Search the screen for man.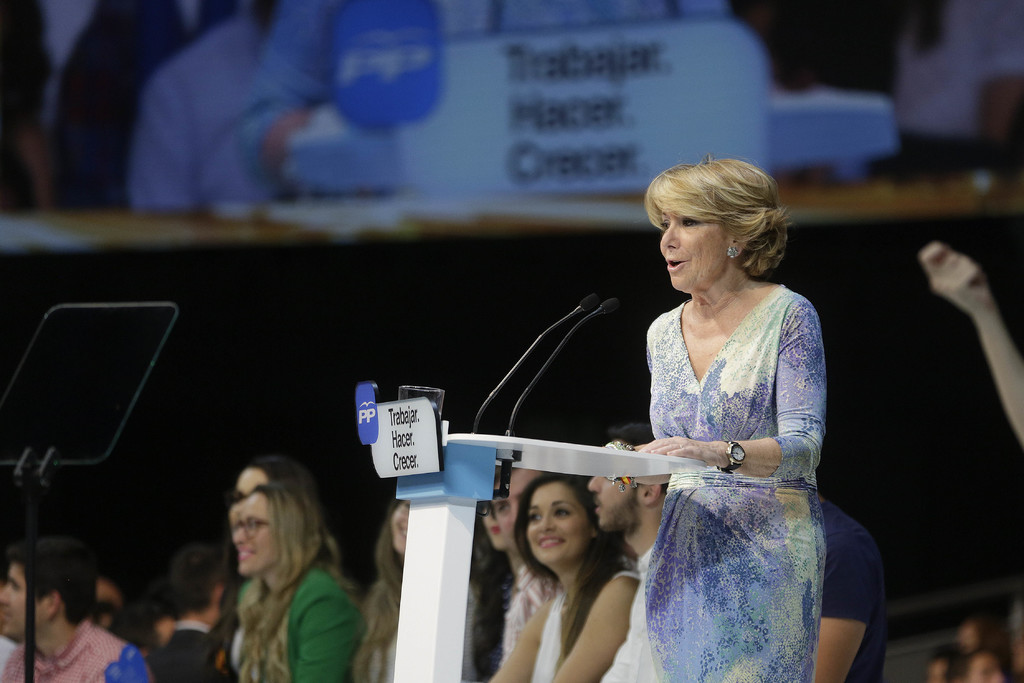
Found at [x1=0, y1=0, x2=102, y2=211].
